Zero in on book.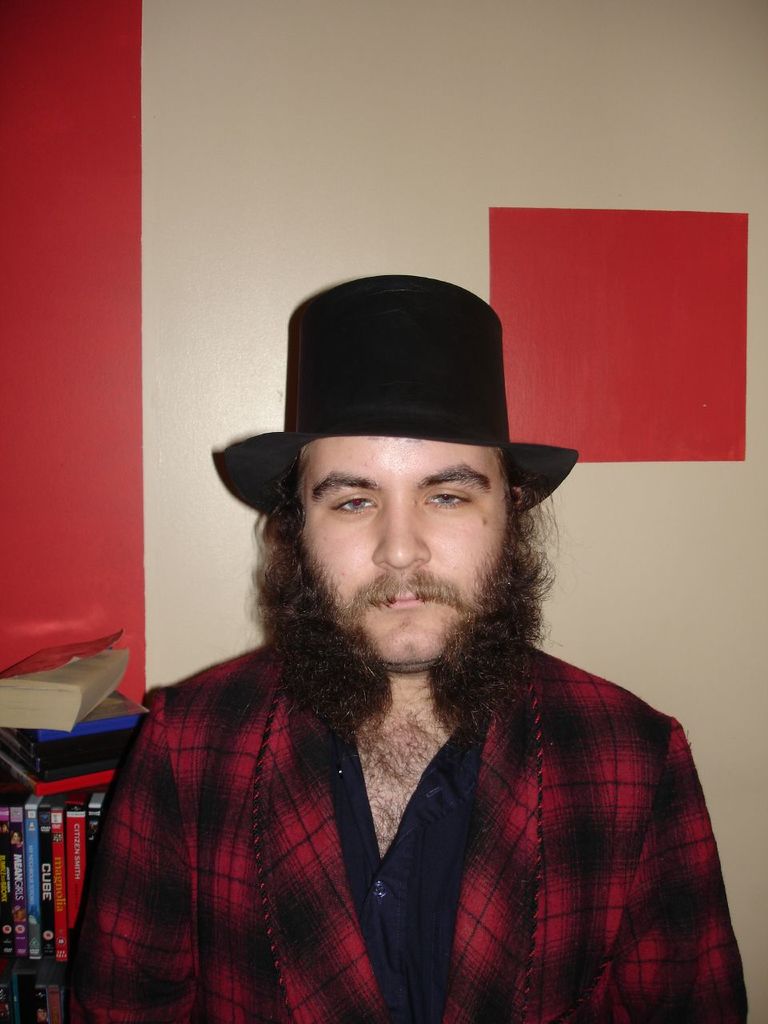
Zeroed in: {"x1": 0, "y1": 743, "x2": 134, "y2": 796}.
